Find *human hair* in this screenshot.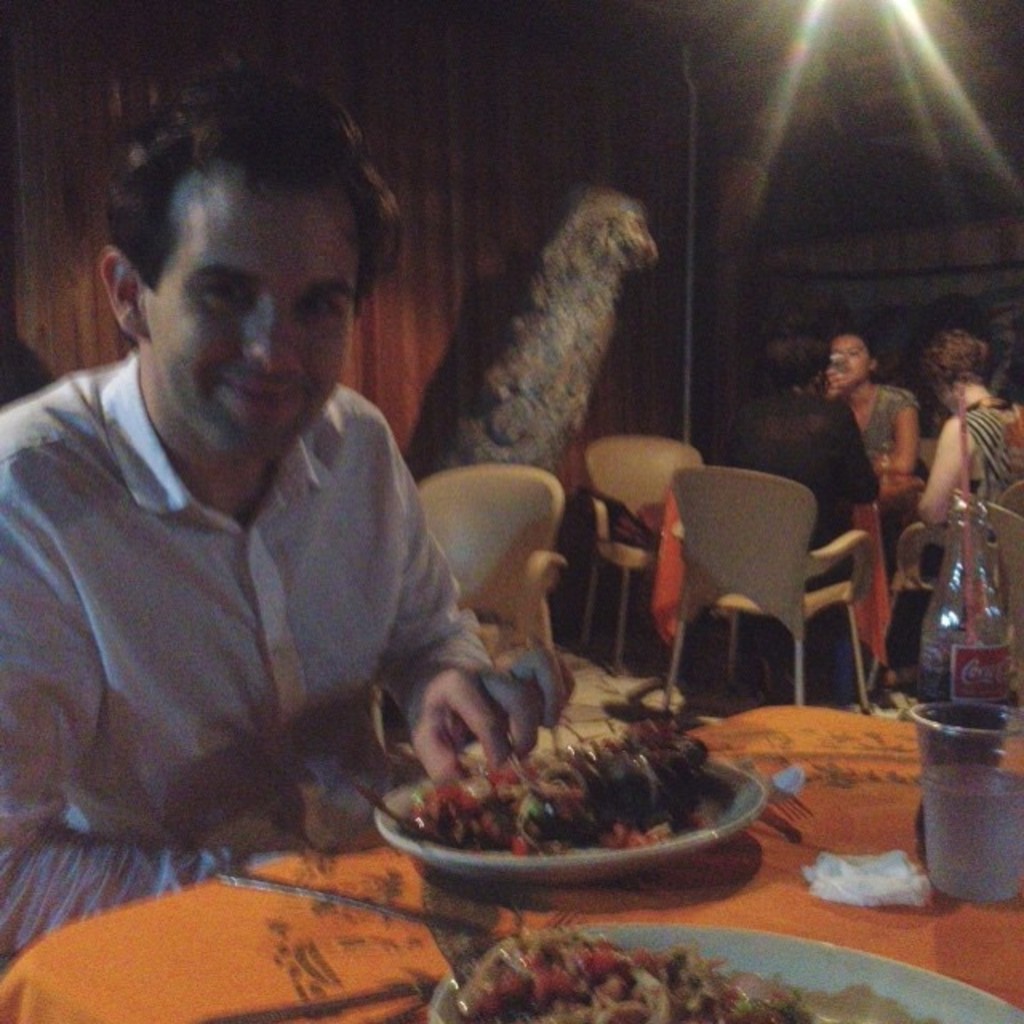
The bounding box for *human hair* is x1=914, y1=323, x2=989, y2=392.
